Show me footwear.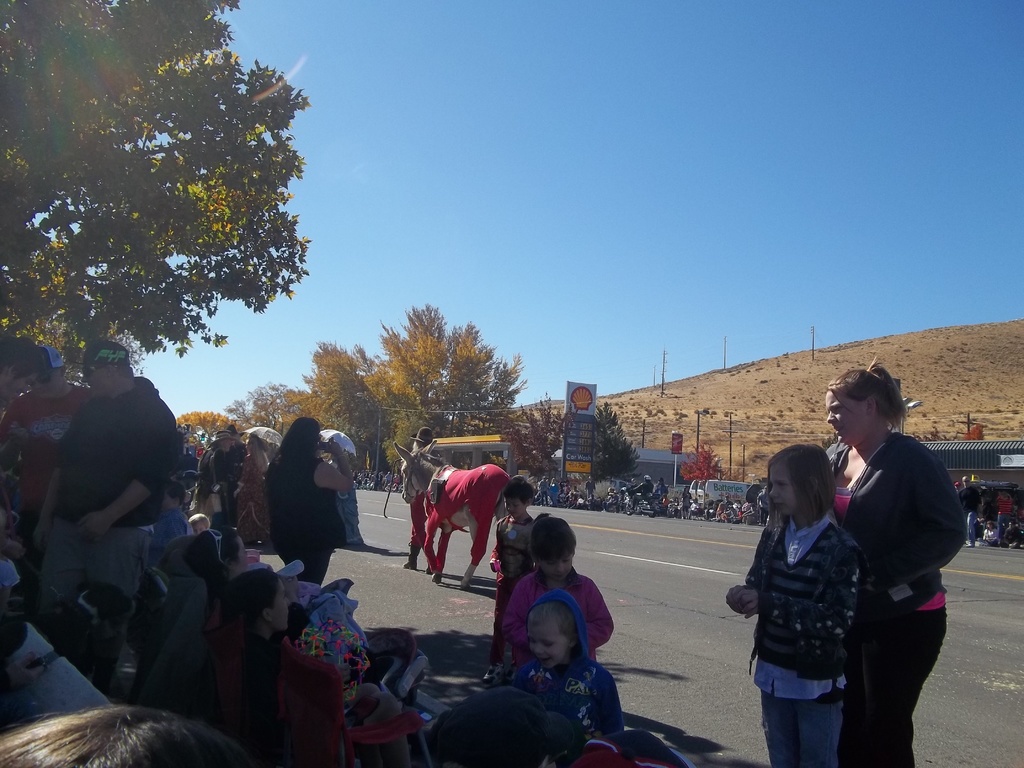
footwear is here: left=111, top=642, right=141, bottom=679.
